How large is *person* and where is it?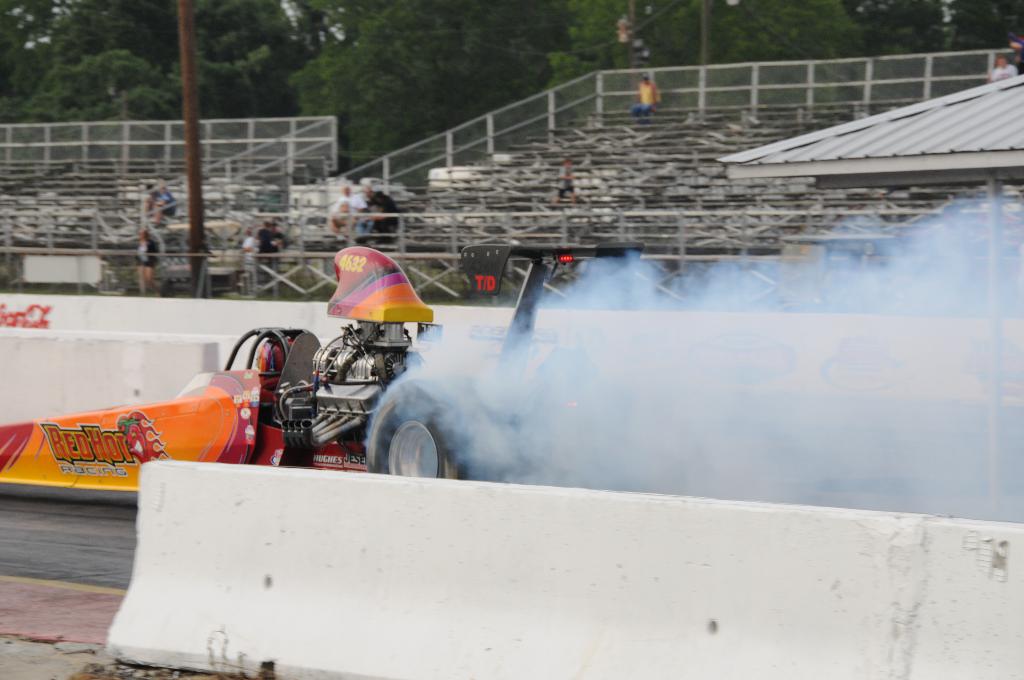
Bounding box: (630, 70, 661, 120).
